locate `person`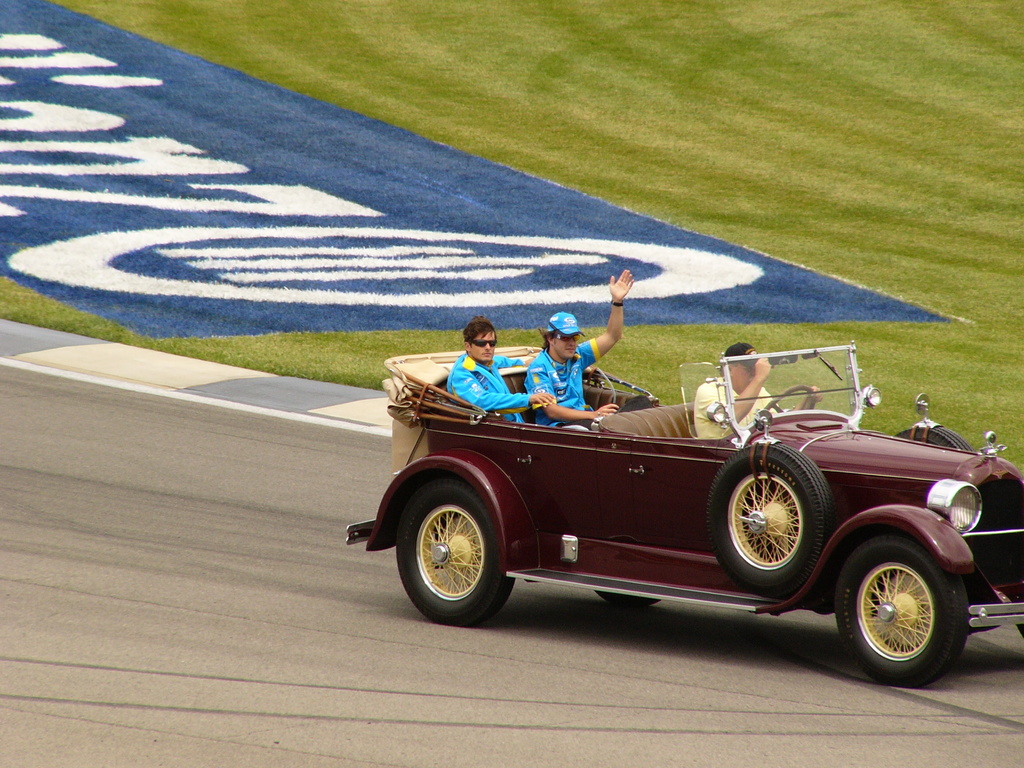
box=[519, 266, 636, 428]
